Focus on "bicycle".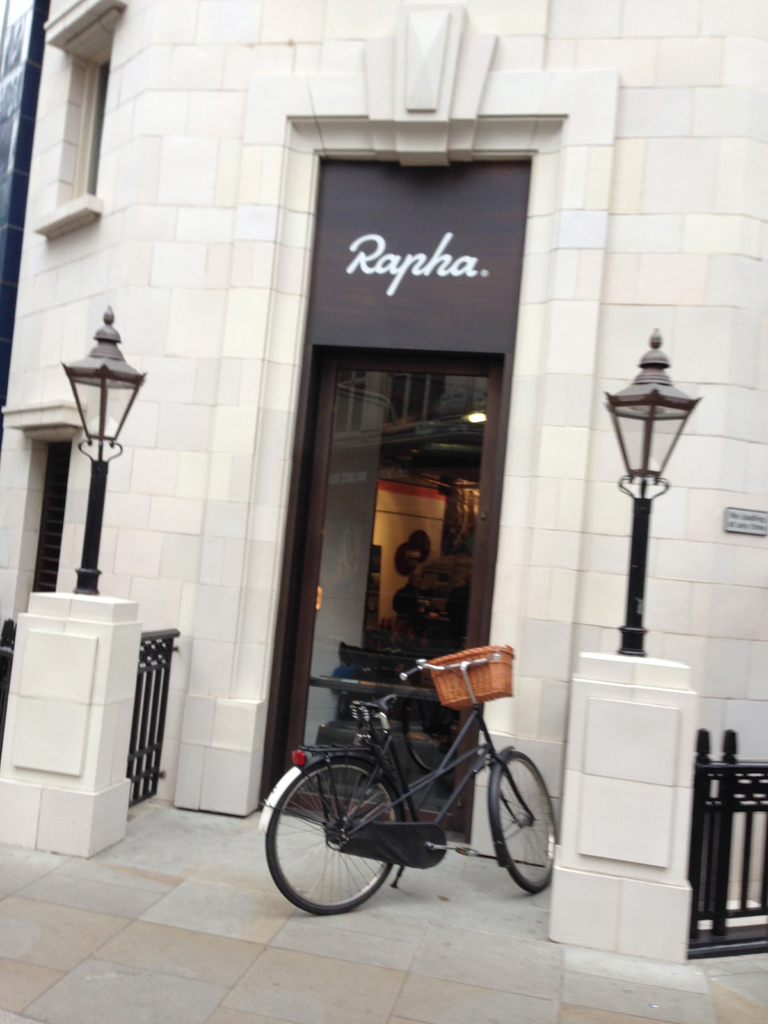
Focused at [251,643,561,916].
